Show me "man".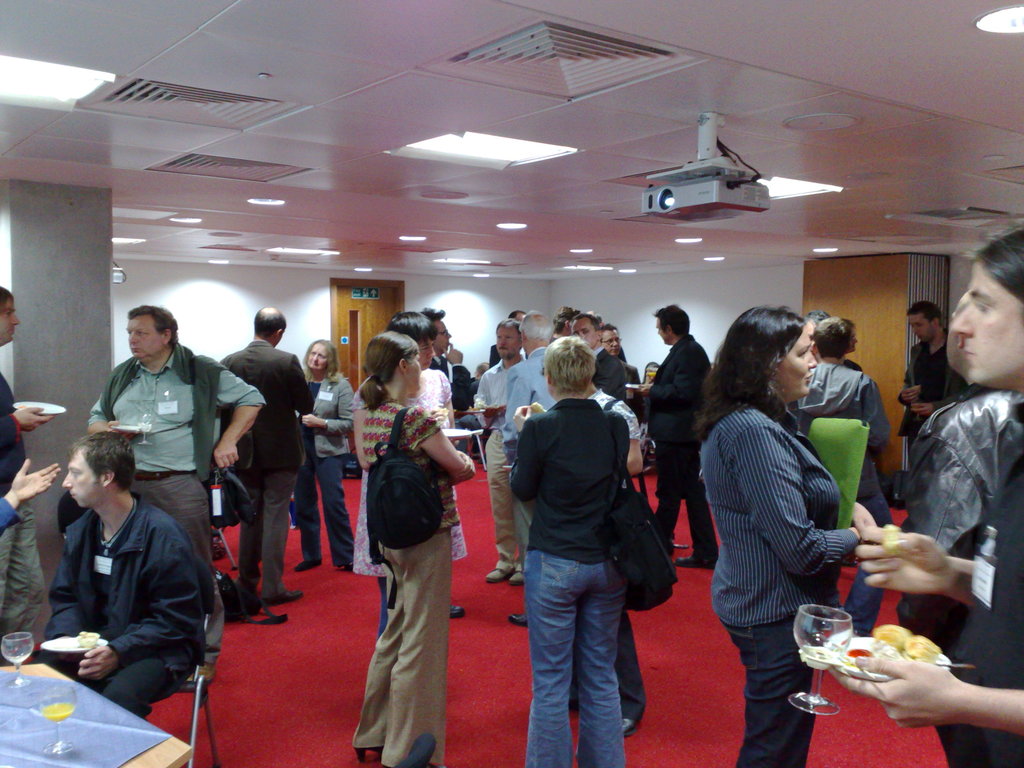
"man" is here: x1=900, y1=280, x2=976, y2=520.
